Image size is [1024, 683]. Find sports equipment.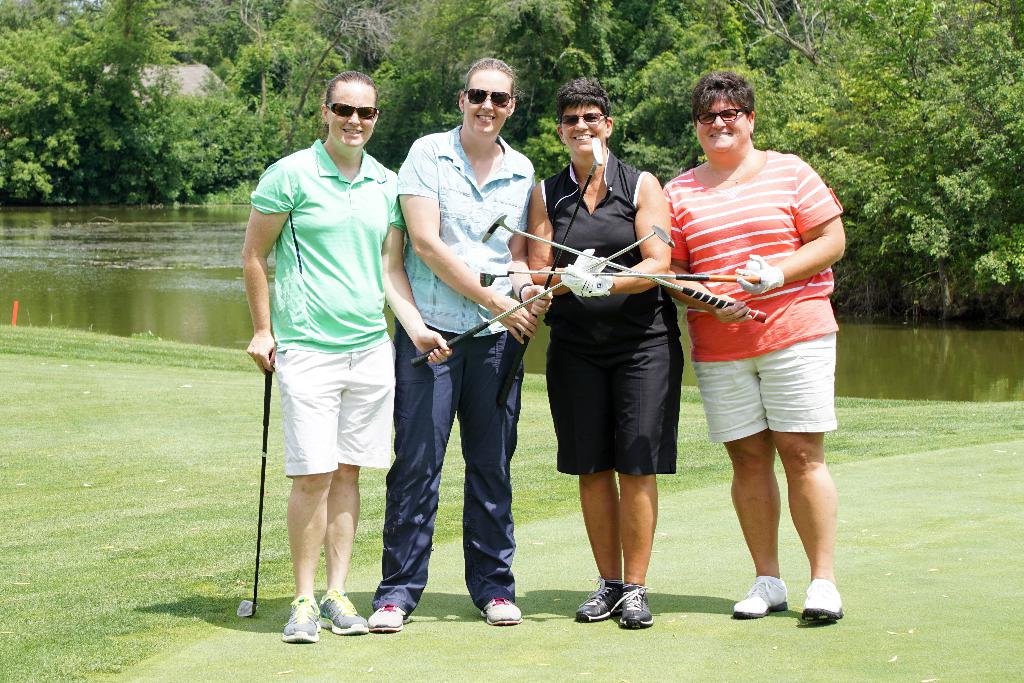
box(481, 211, 770, 320).
